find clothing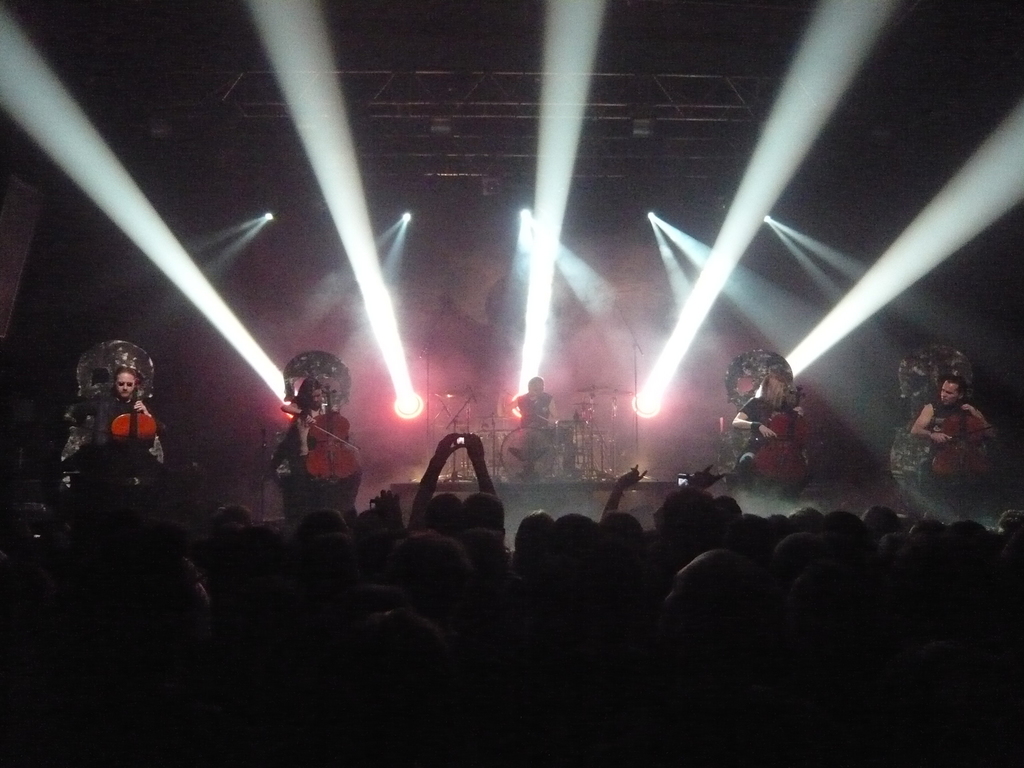
l=280, t=404, r=356, b=500
